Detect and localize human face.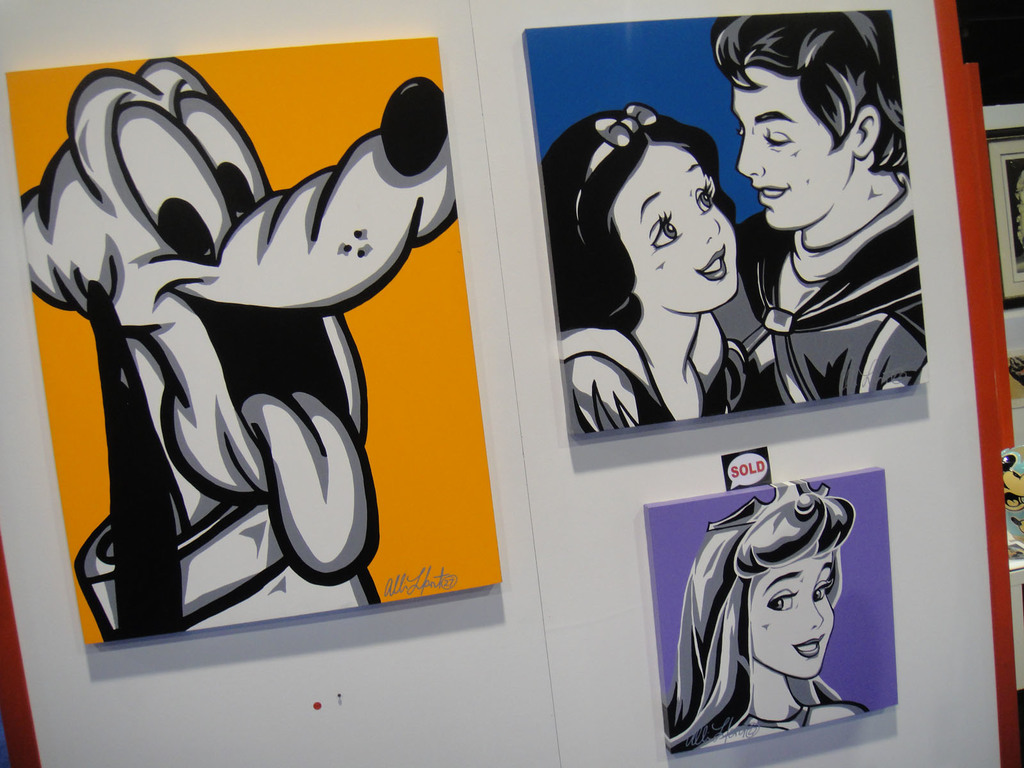
Localized at locate(604, 140, 740, 324).
